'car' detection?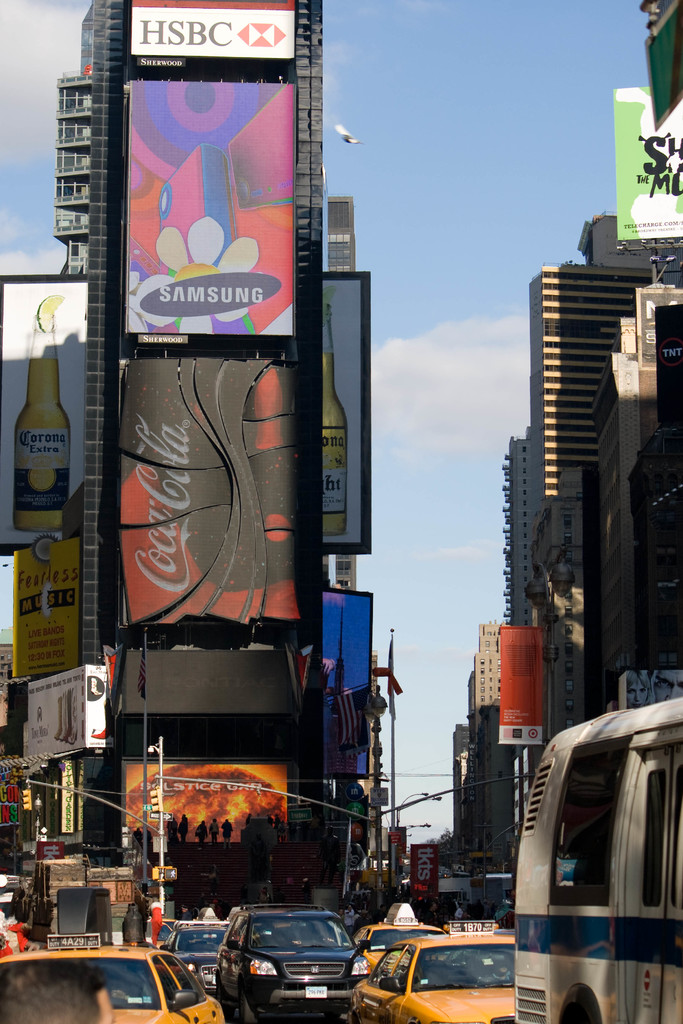
[left=347, top=908, right=448, bottom=968]
